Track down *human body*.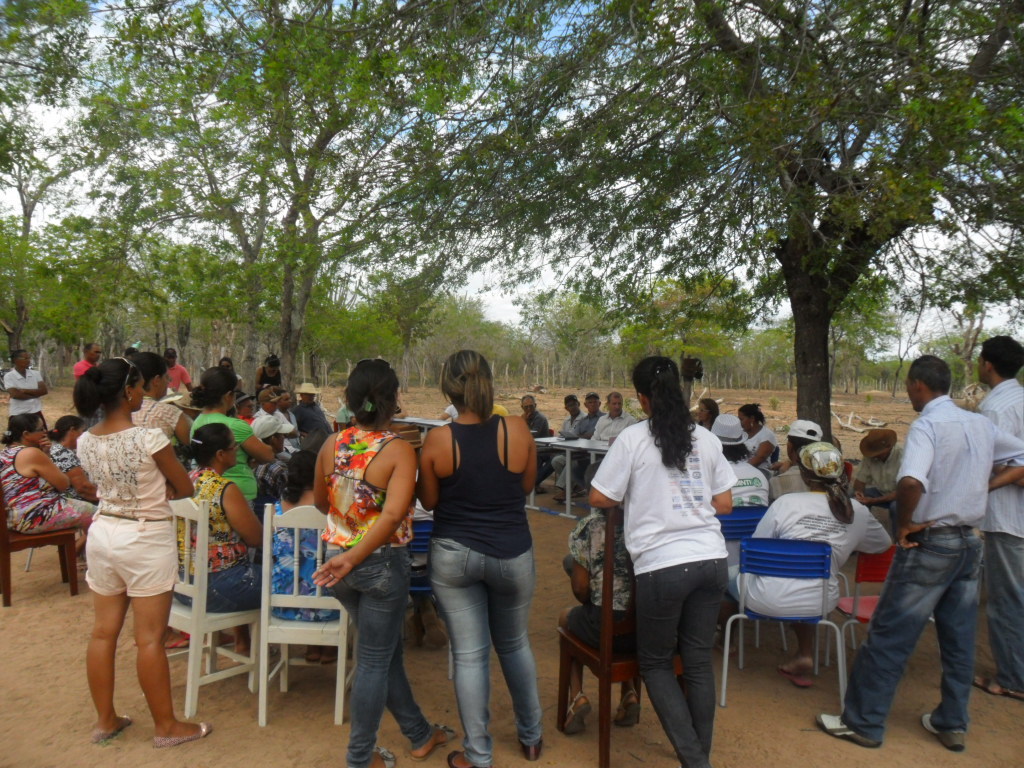
Tracked to <box>410,338,538,767</box>.
